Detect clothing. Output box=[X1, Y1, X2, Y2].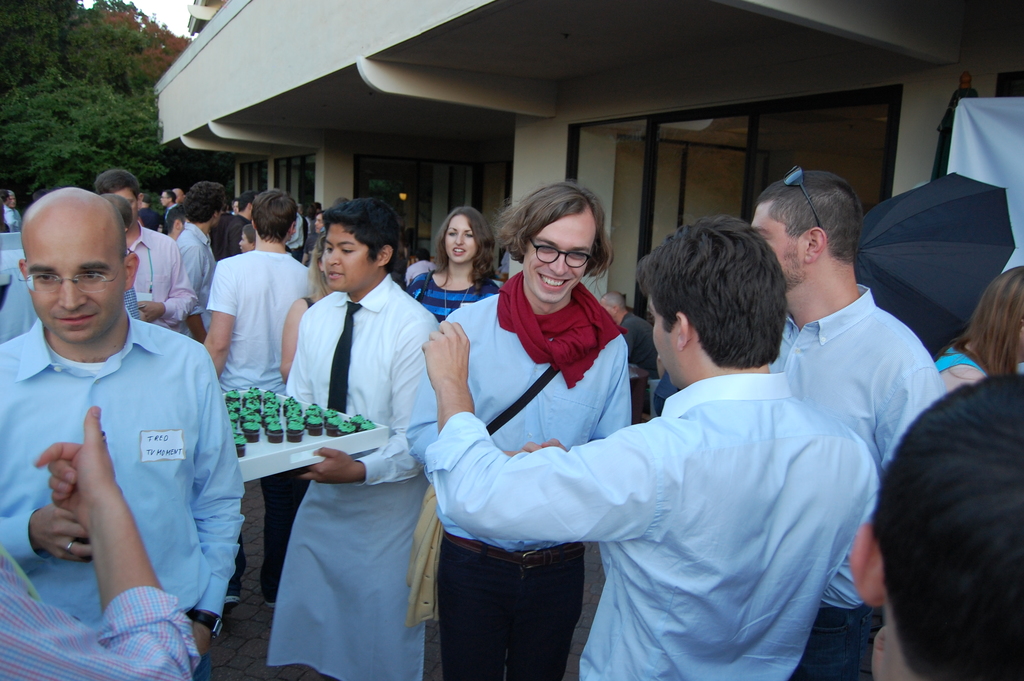
box=[175, 224, 216, 309].
